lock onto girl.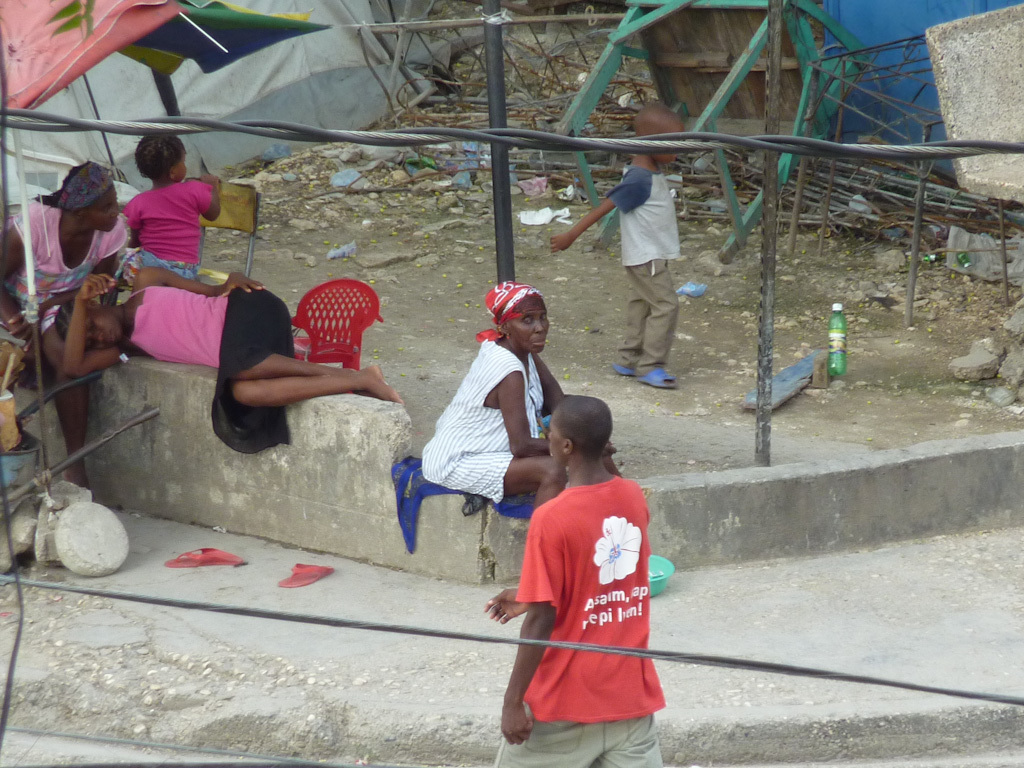
Locked: 118/125/222/280.
